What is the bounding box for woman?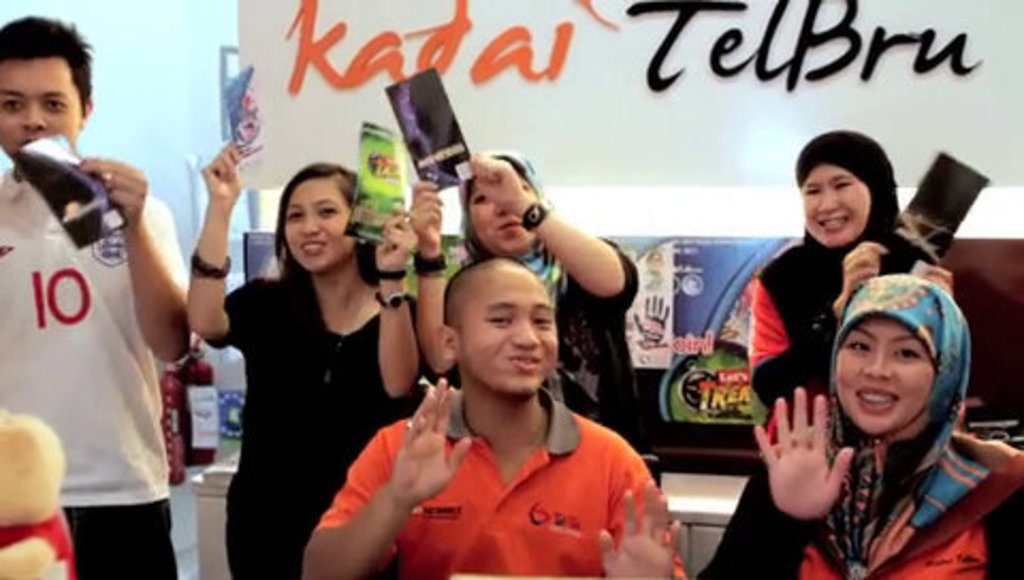
detection(410, 151, 651, 444).
